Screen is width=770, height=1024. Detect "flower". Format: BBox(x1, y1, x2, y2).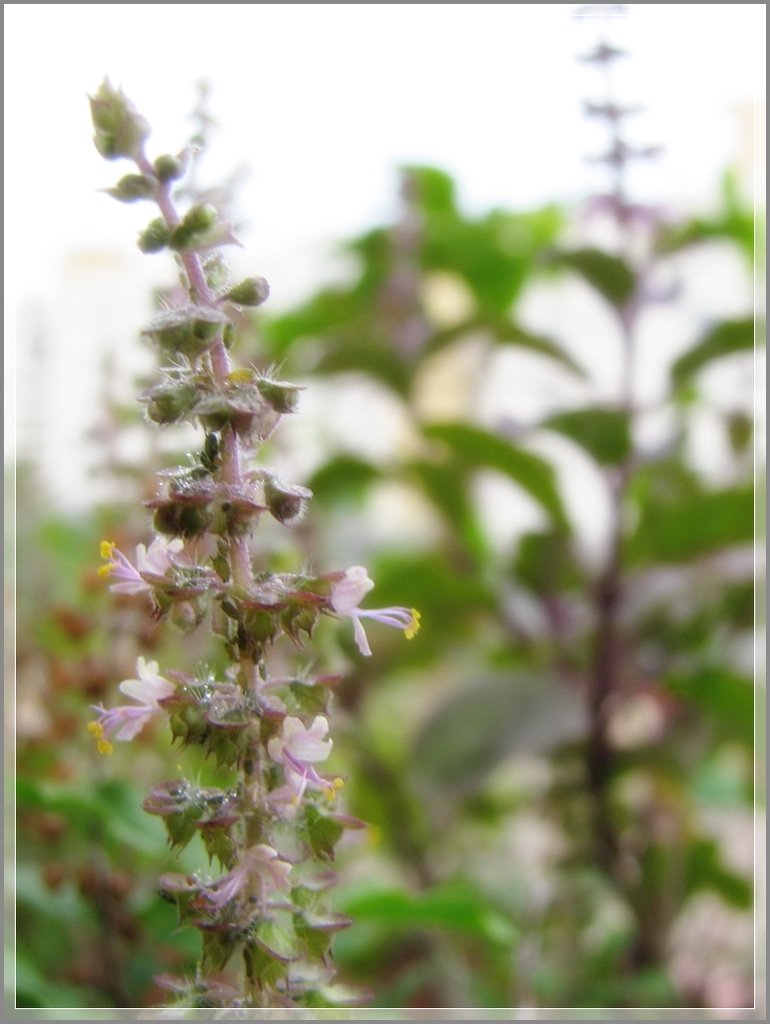
BBox(135, 533, 187, 567).
